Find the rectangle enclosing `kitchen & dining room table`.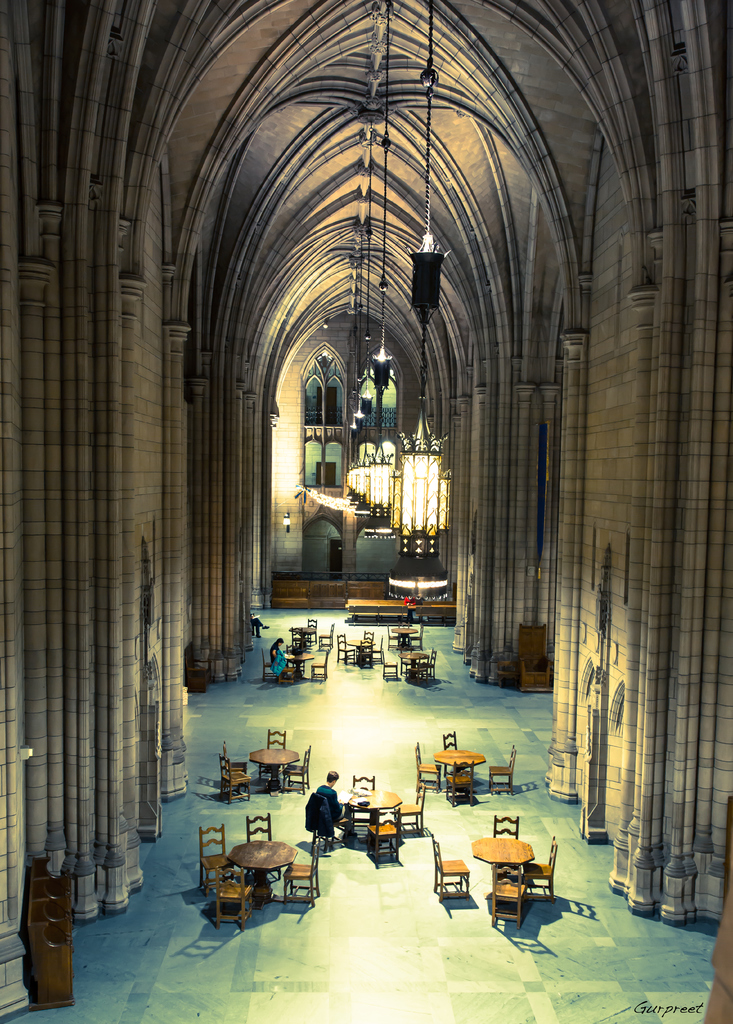
left=432, top=749, right=488, bottom=791.
